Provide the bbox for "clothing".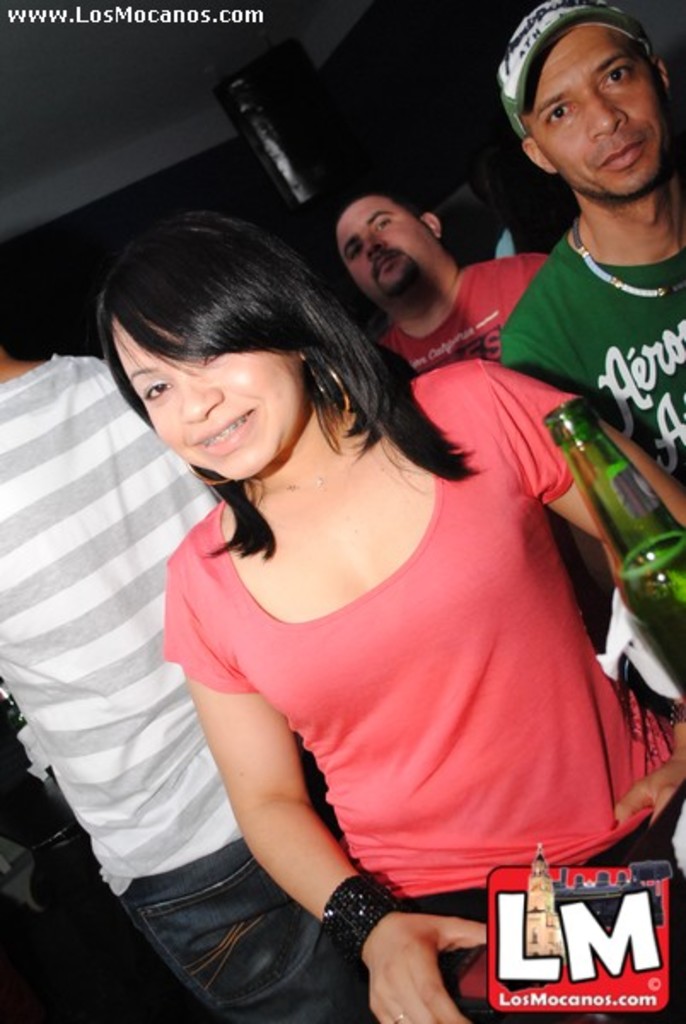
rect(0, 329, 218, 1022).
